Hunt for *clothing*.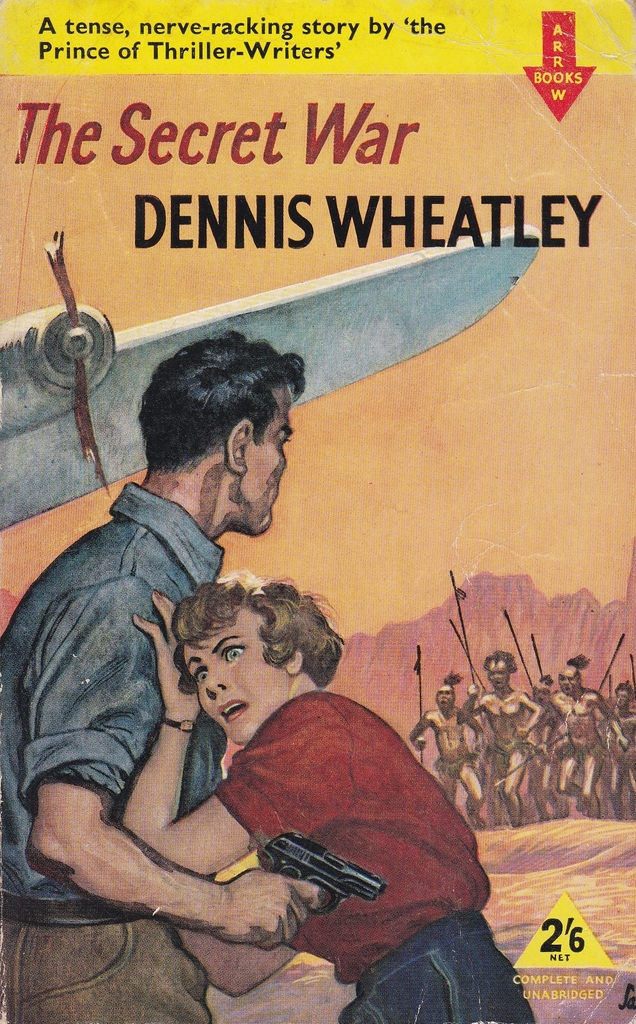
Hunted down at Rect(7, 915, 221, 1023).
